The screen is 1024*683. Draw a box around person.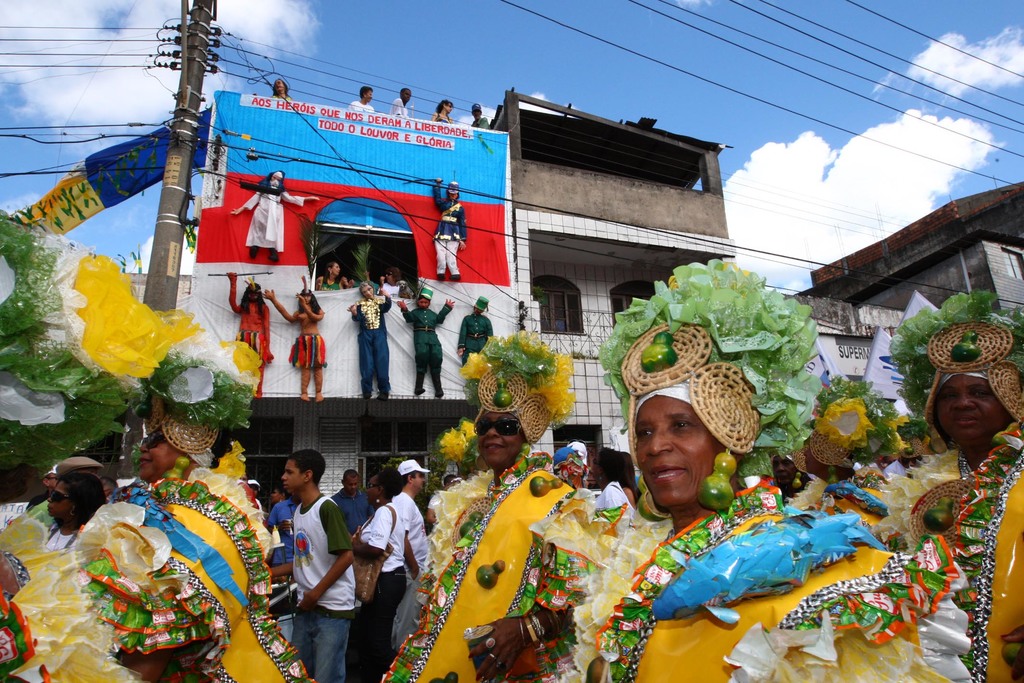
<bbox>344, 278, 391, 400</bbox>.
